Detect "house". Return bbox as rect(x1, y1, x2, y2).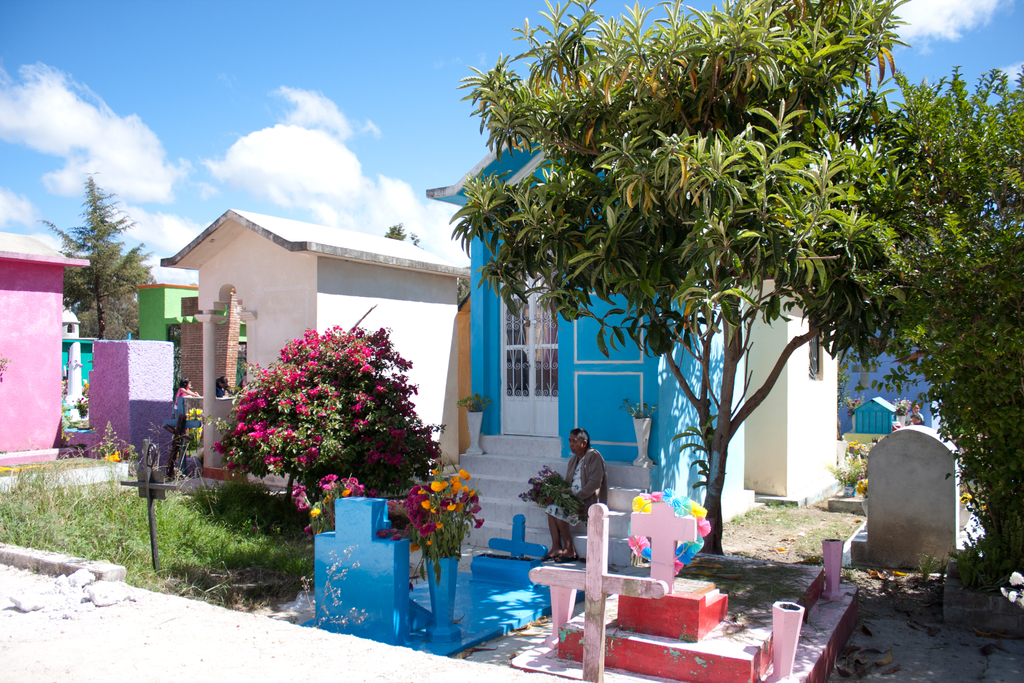
rect(425, 131, 858, 579).
